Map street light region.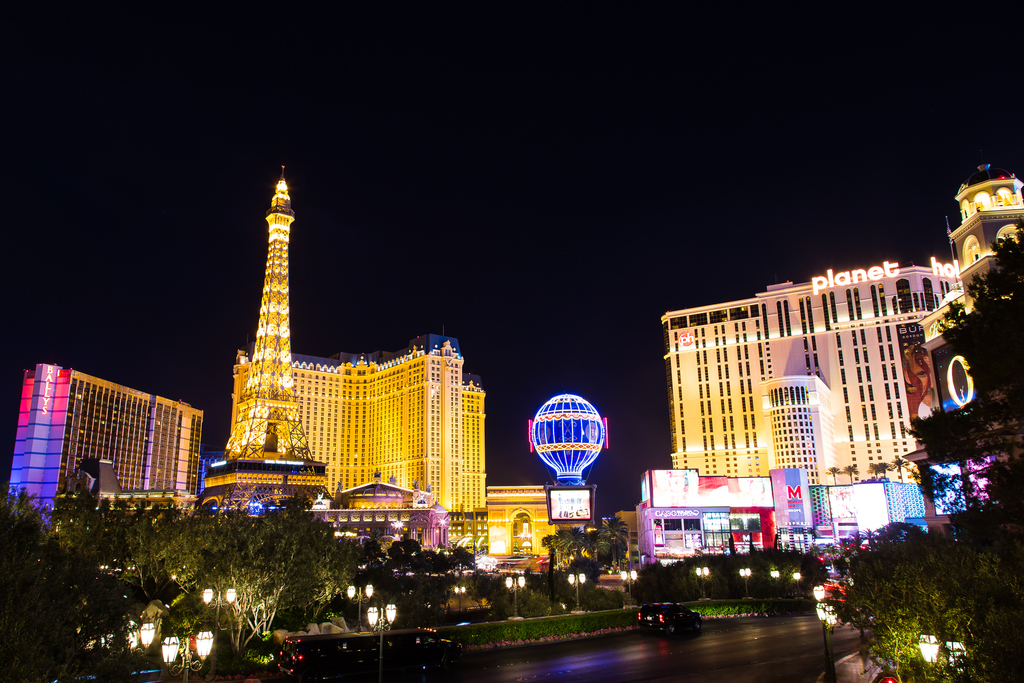
Mapped to x1=620, y1=565, x2=642, y2=608.
